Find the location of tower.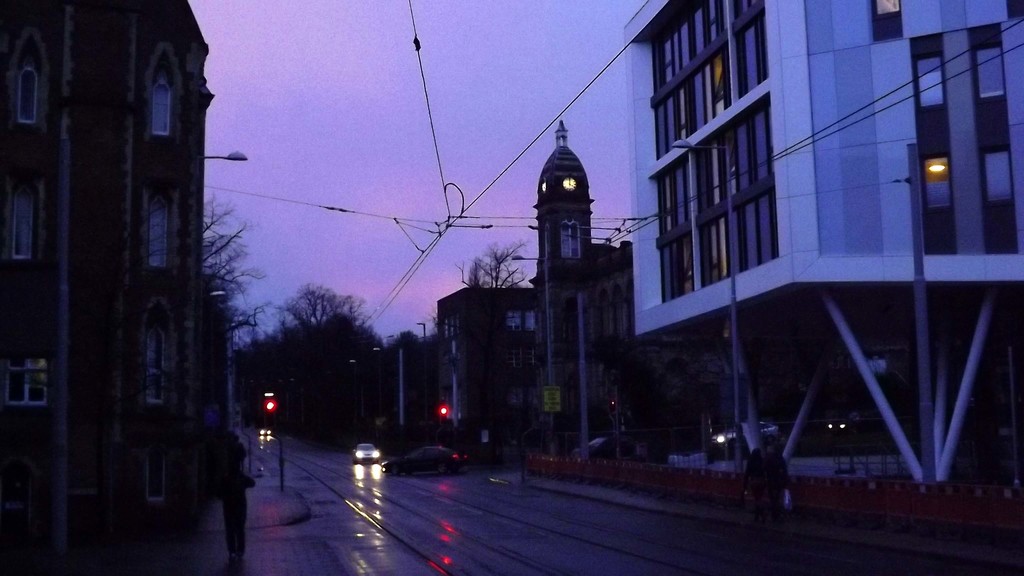
Location: [527, 108, 614, 468].
